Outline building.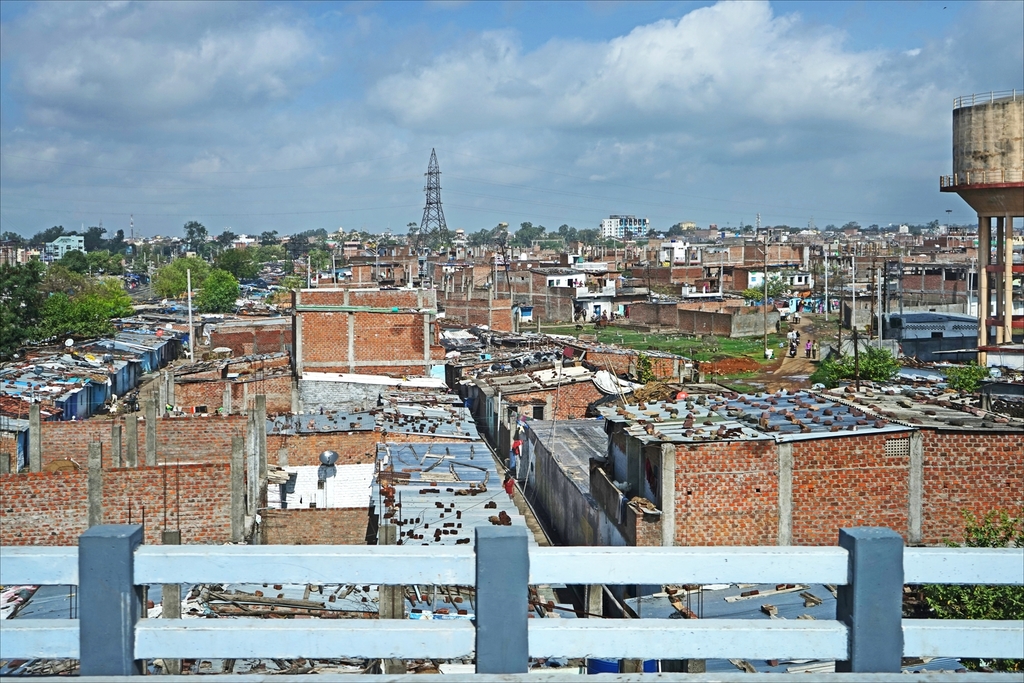
Outline: [x1=602, y1=383, x2=1023, y2=551].
